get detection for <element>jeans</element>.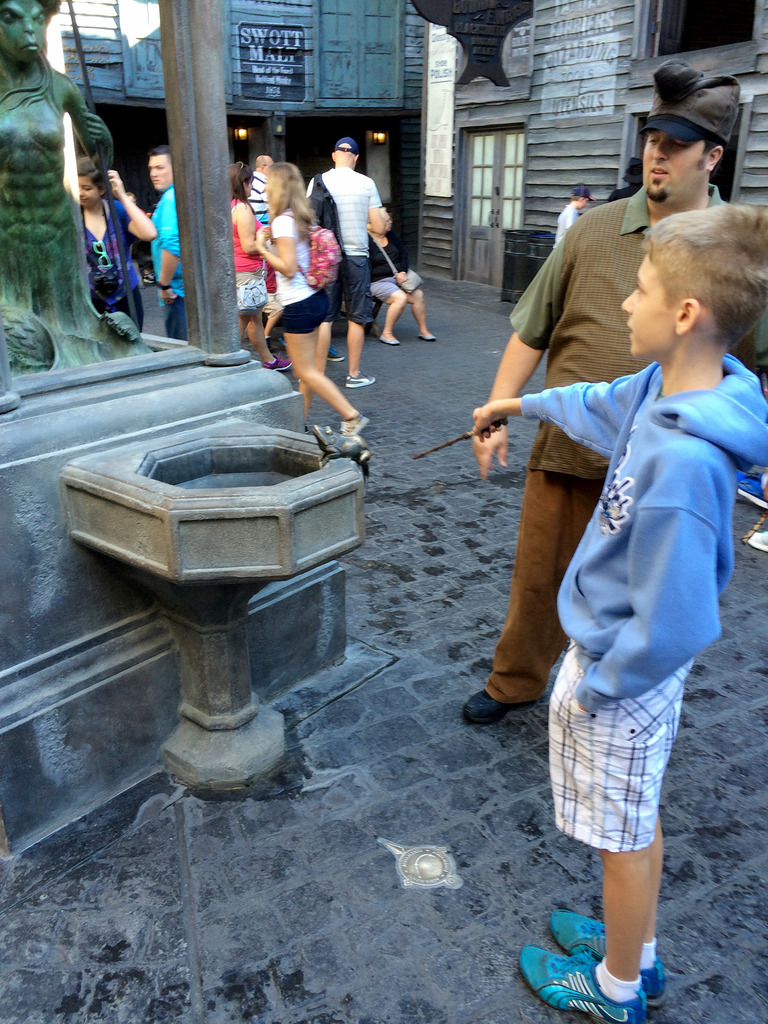
Detection: locate(164, 300, 186, 338).
